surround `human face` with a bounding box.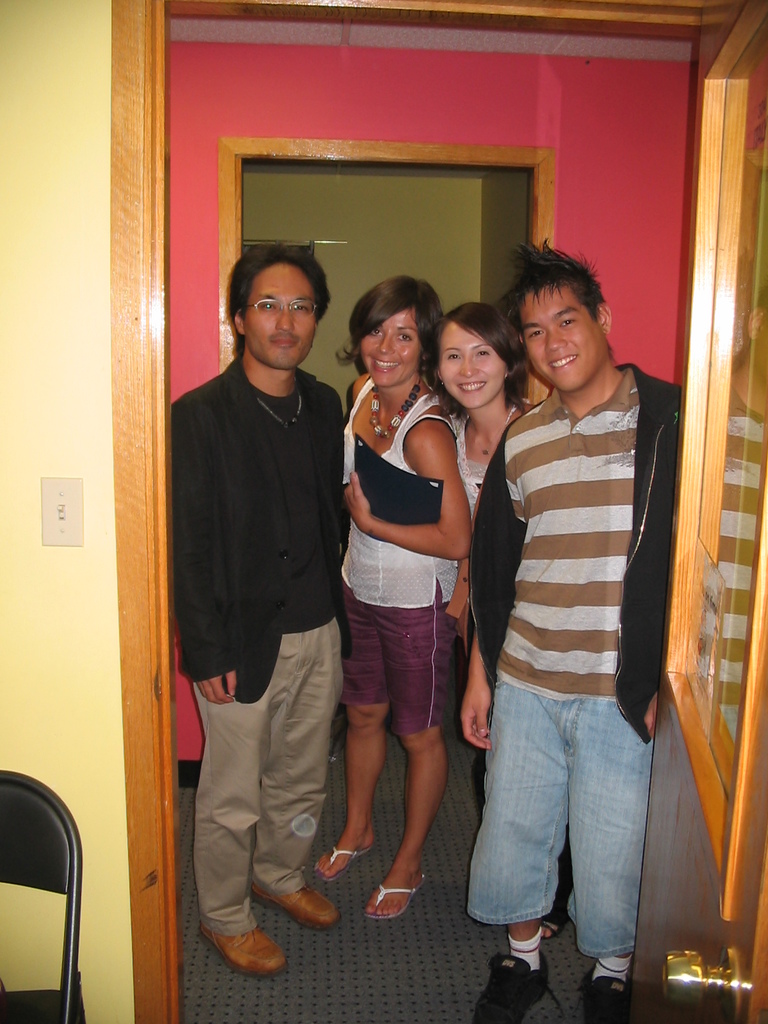
248, 265, 315, 373.
